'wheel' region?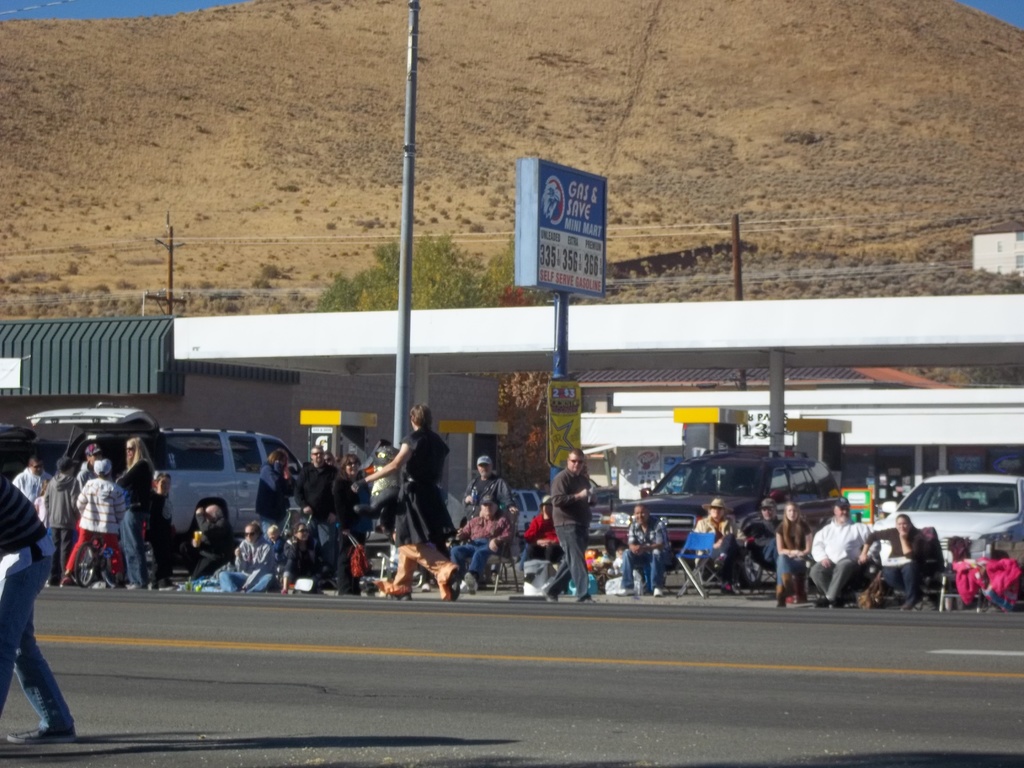
Rect(73, 538, 102, 589)
